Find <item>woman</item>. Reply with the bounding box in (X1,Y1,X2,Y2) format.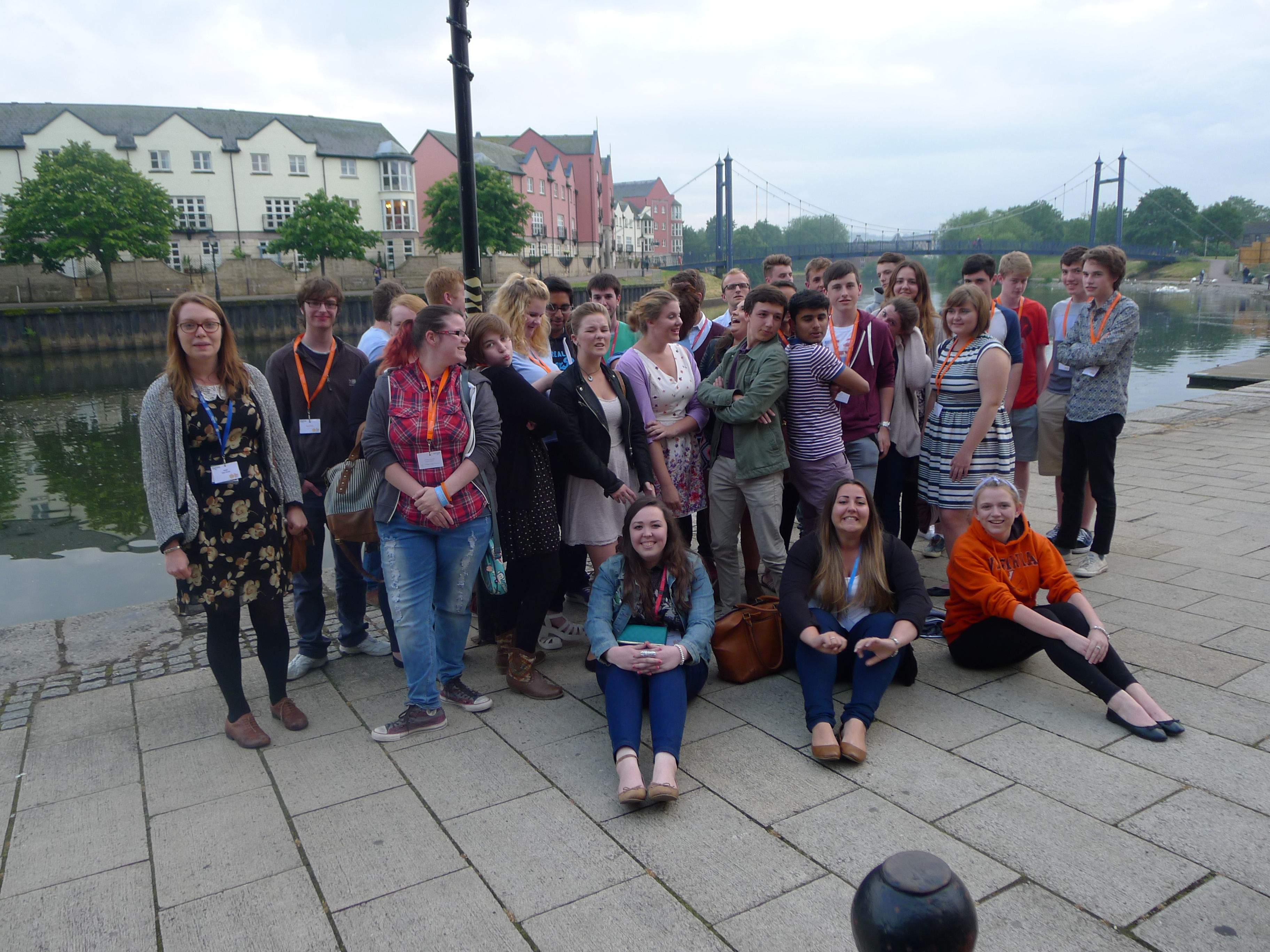
(188,105,229,235).
